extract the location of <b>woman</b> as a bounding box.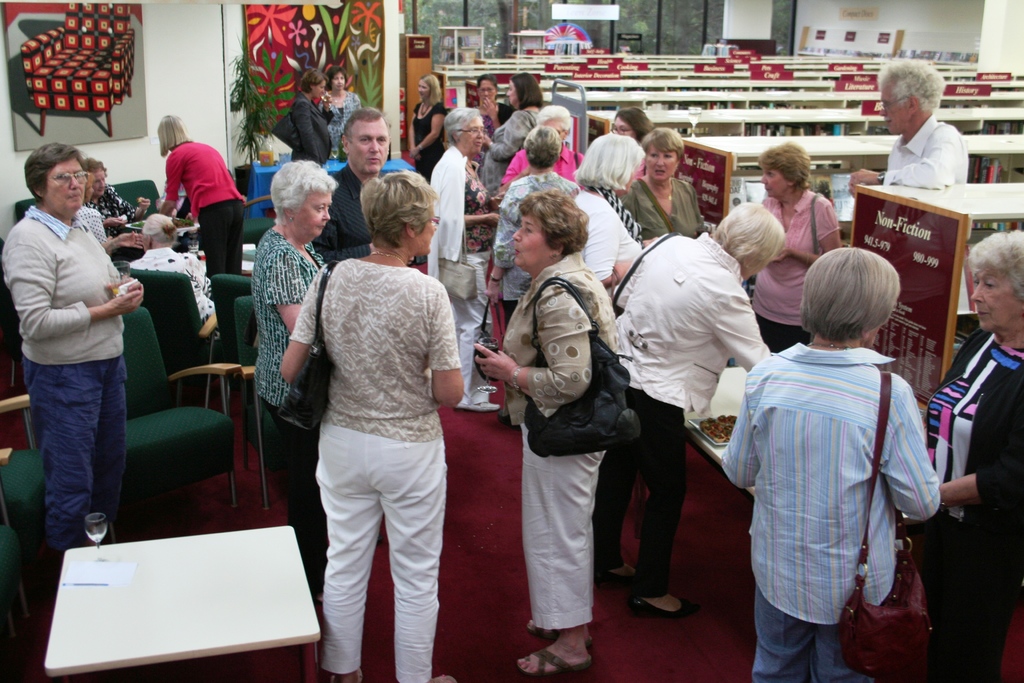
[281,154,467,682].
